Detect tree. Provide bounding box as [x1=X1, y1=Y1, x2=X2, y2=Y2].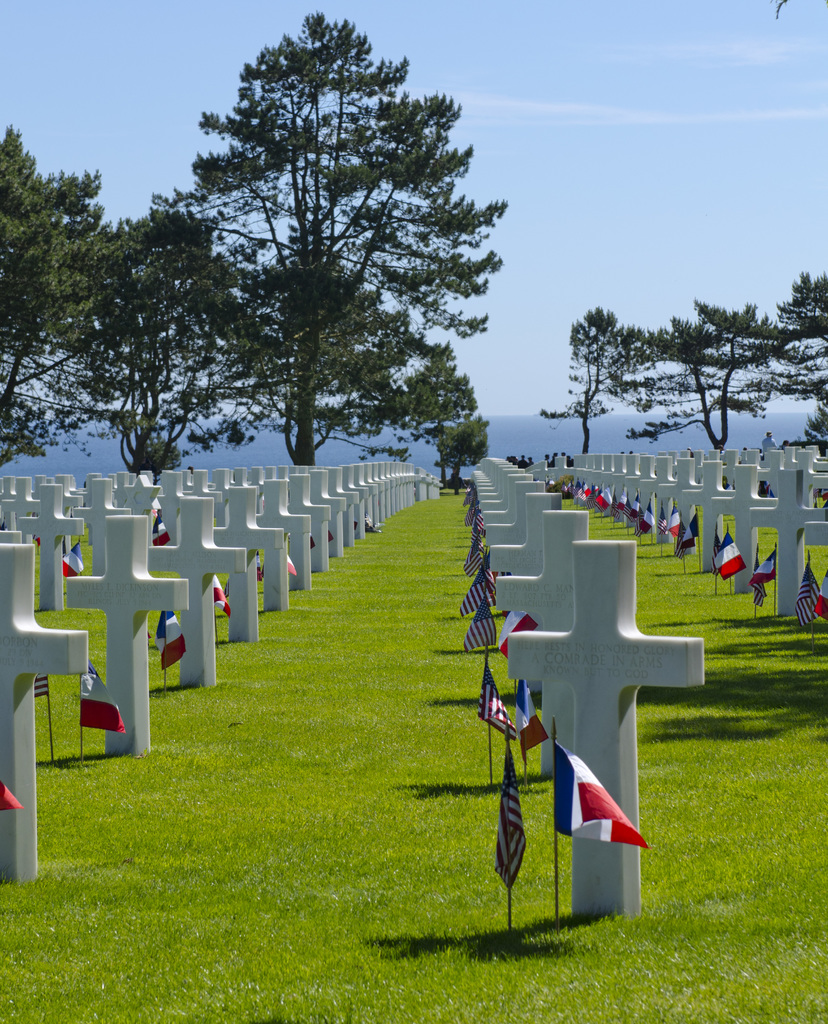
[x1=527, y1=303, x2=683, y2=454].
